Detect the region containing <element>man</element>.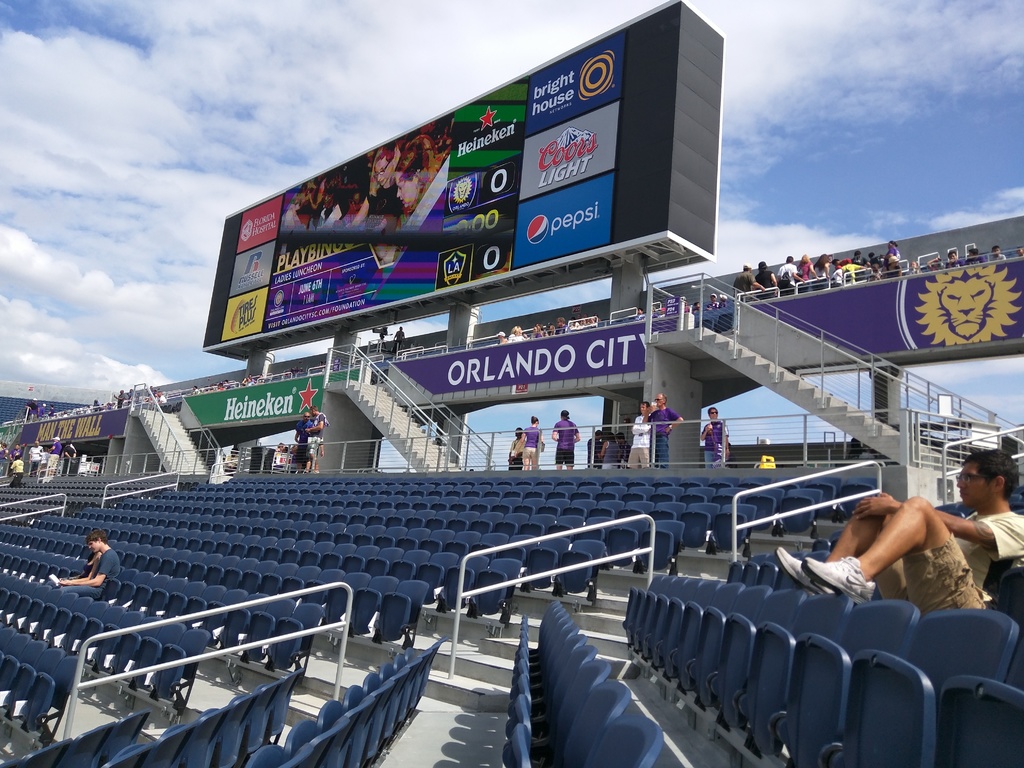
pyautogui.locateOnScreen(394, 324, 406, 343).
